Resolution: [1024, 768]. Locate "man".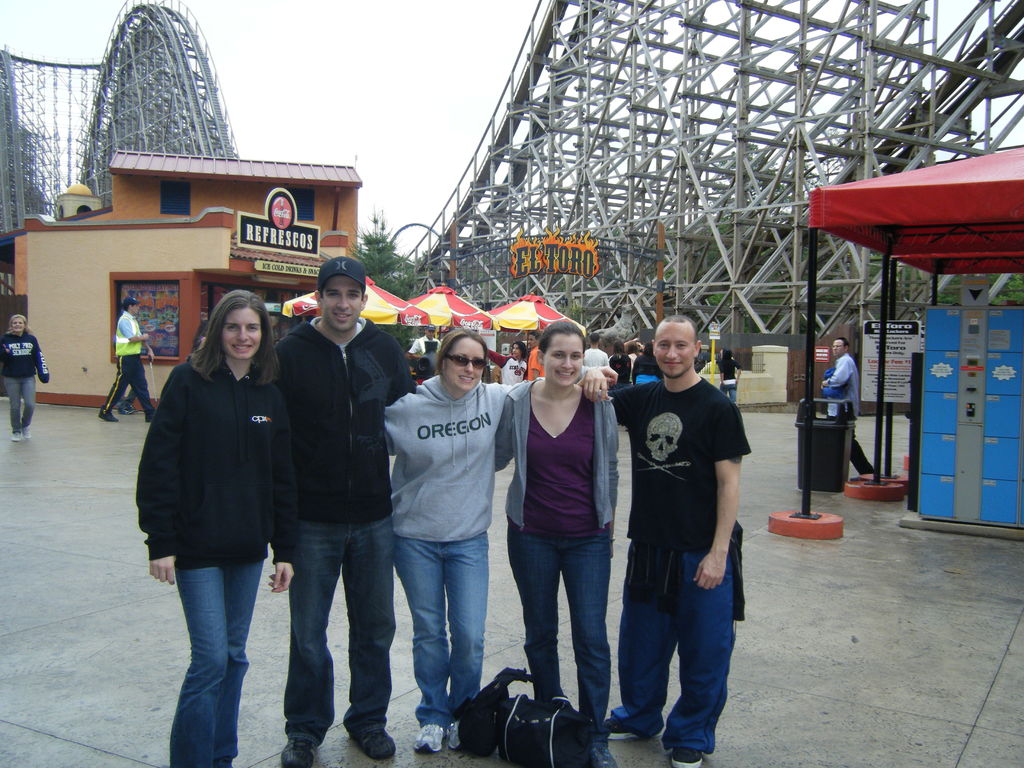
[x1=526, y1=332, x2=547, y2=382].
